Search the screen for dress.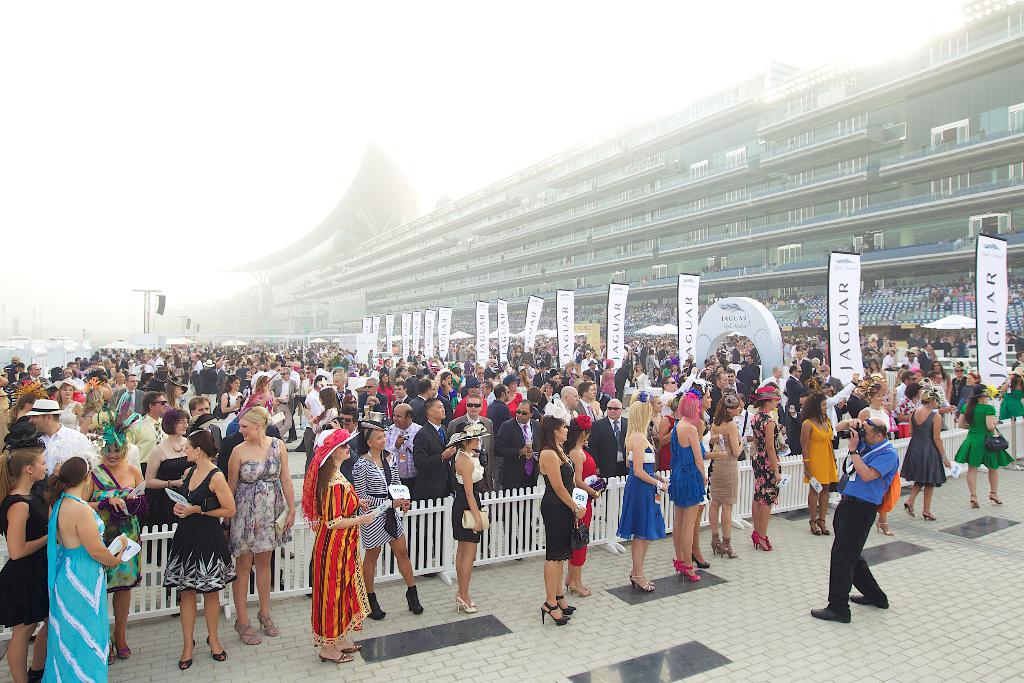
Found at {"x1": 750, "y1": 409, "x2": 780, "y2": 506}.
